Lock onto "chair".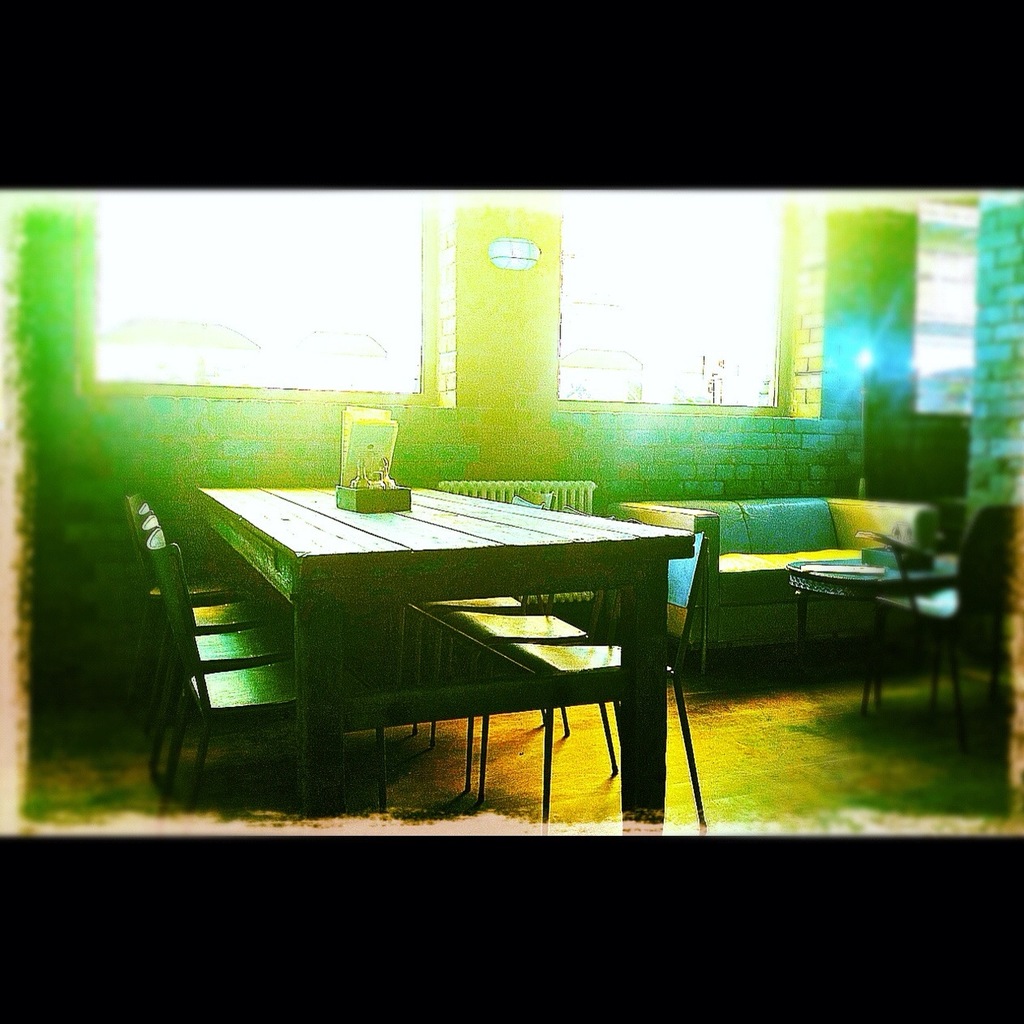
Locked: left=133, top=494, right=276, bottom=765.
